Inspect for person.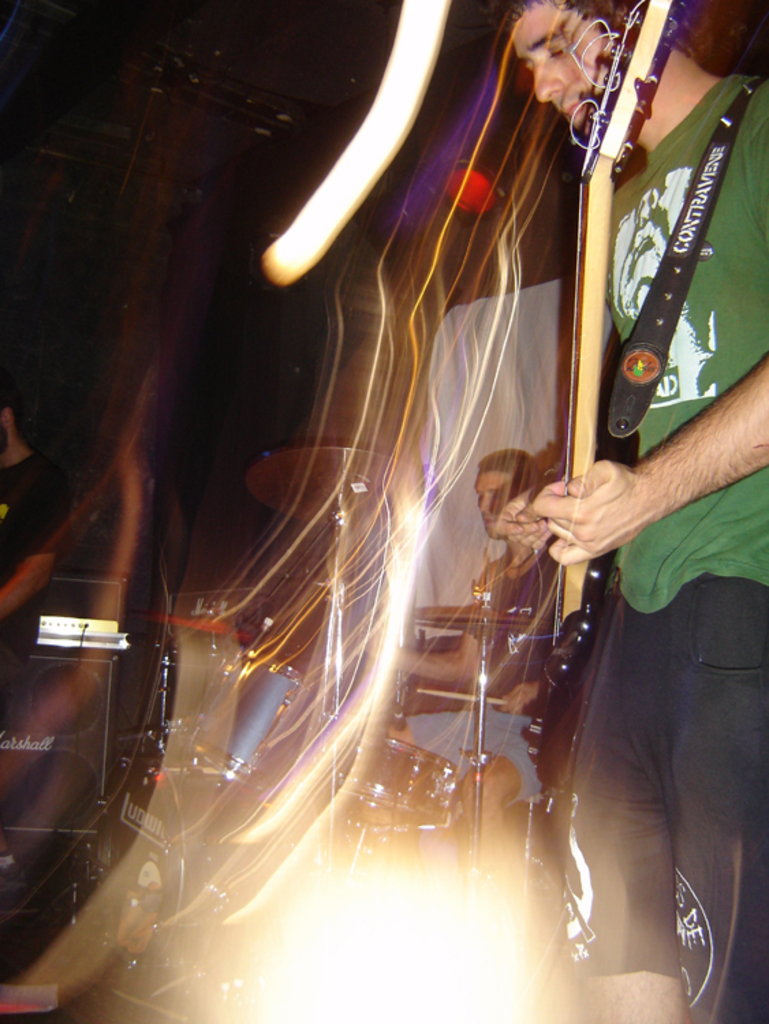
Inspection: (x1=507, y1=0, x2=768, y2=1023).
